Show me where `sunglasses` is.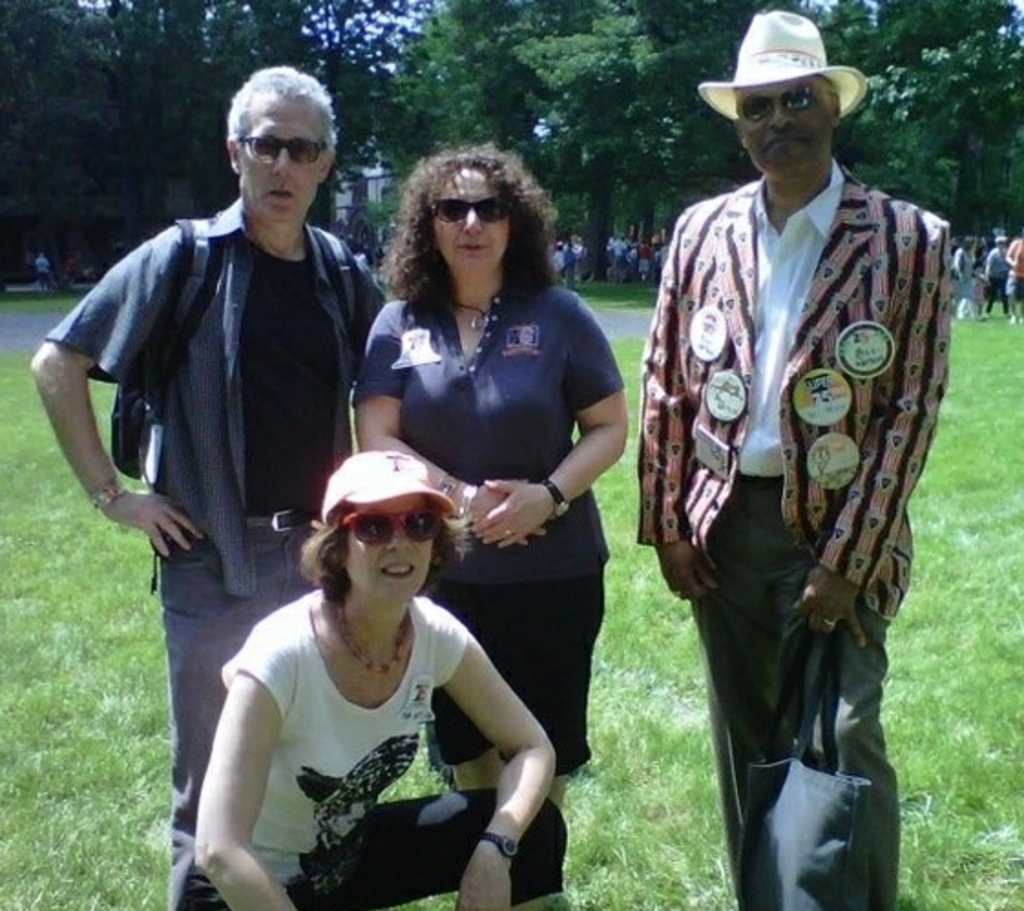
`sunglasses` is at <bbox>241, 133, 330, 166</bbox>.
